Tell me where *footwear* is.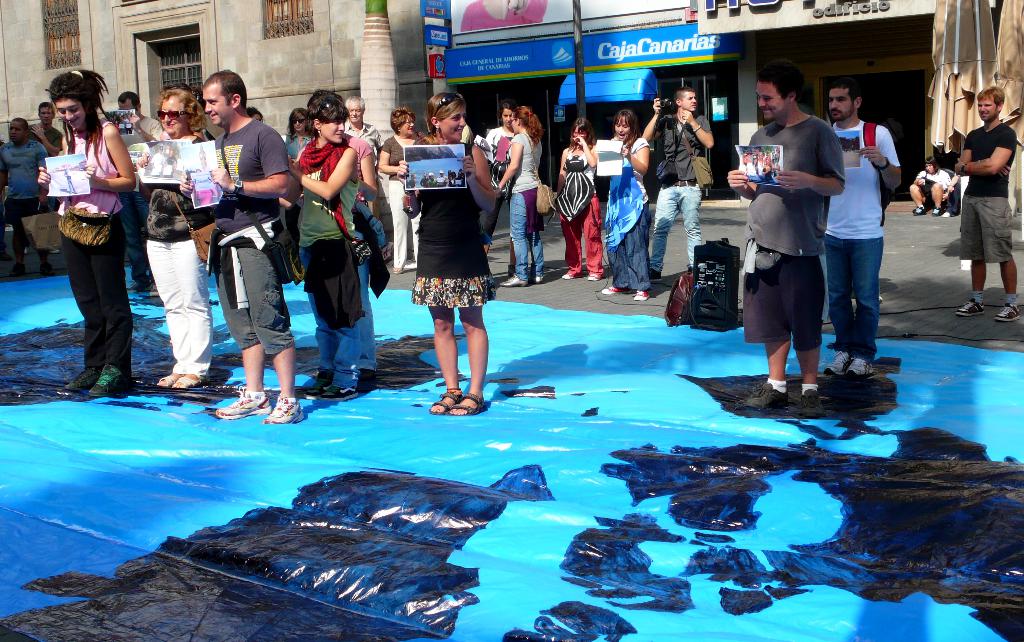
*footwear* is at detection(448, 396, 487, 417).
